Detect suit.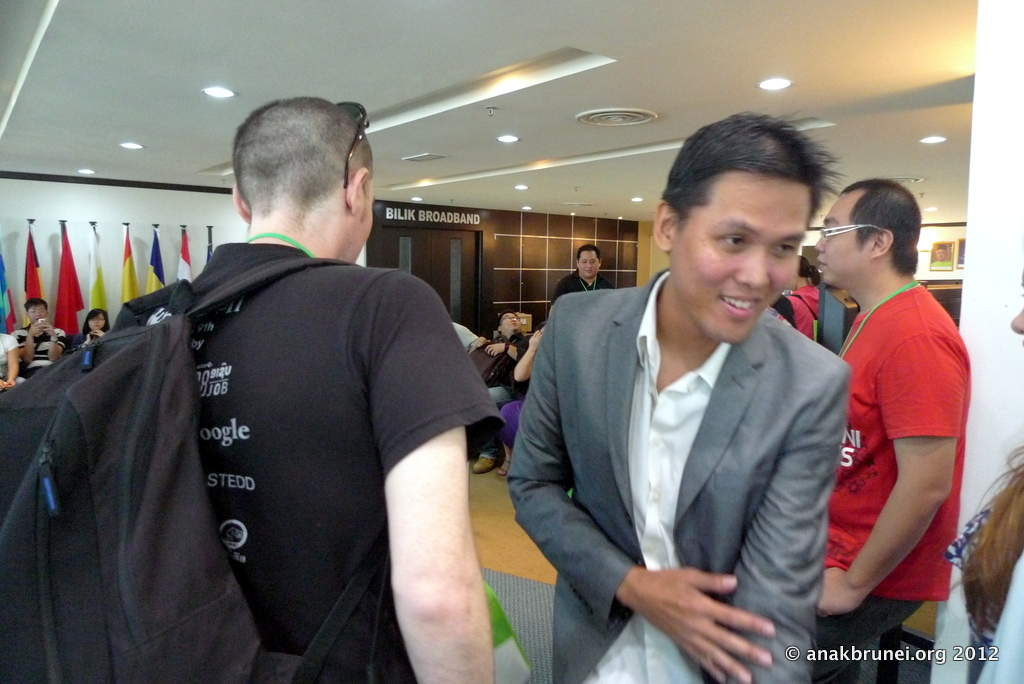
Detected at select_region(511, 194, 853, 676).
